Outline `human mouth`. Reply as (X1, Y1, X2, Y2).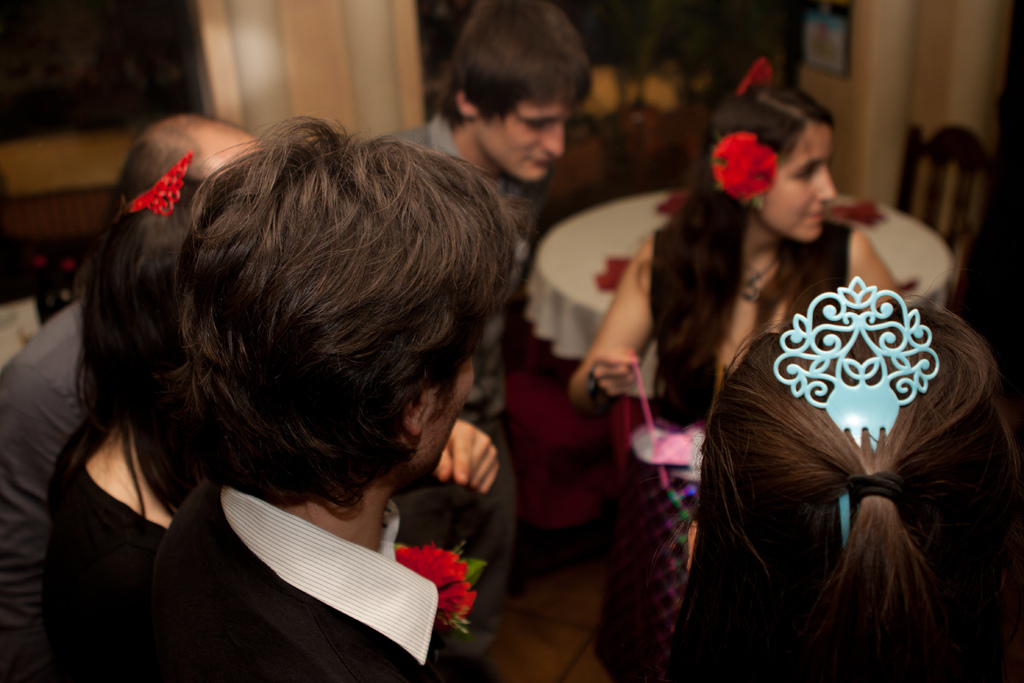
(810, 215, 817, 215).
